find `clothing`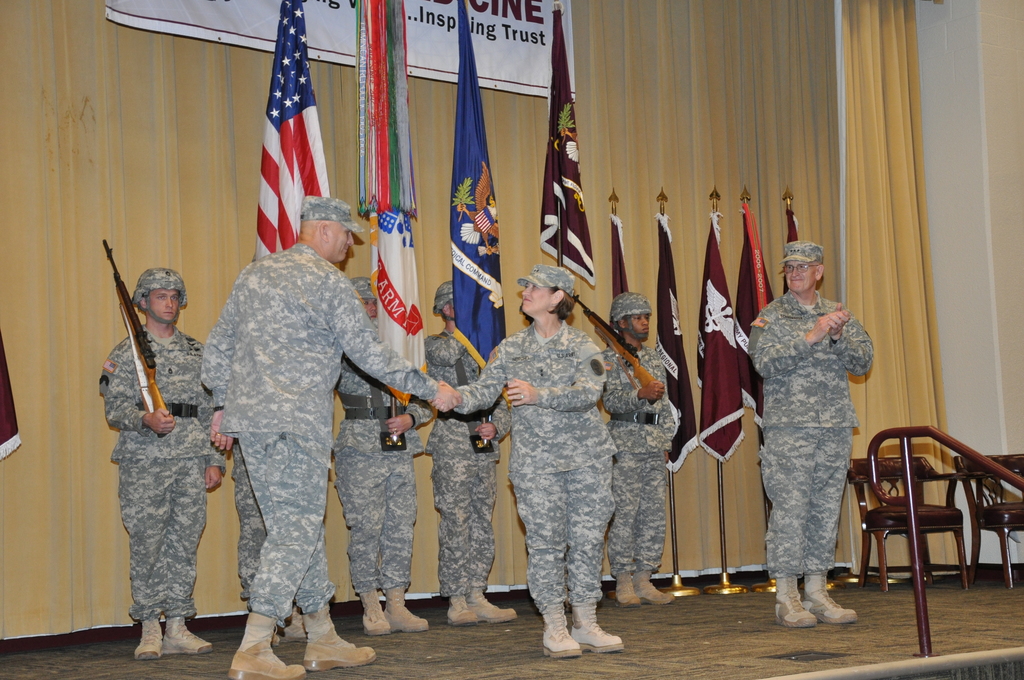
x1=422, y1=323, x2=513, y2=598
